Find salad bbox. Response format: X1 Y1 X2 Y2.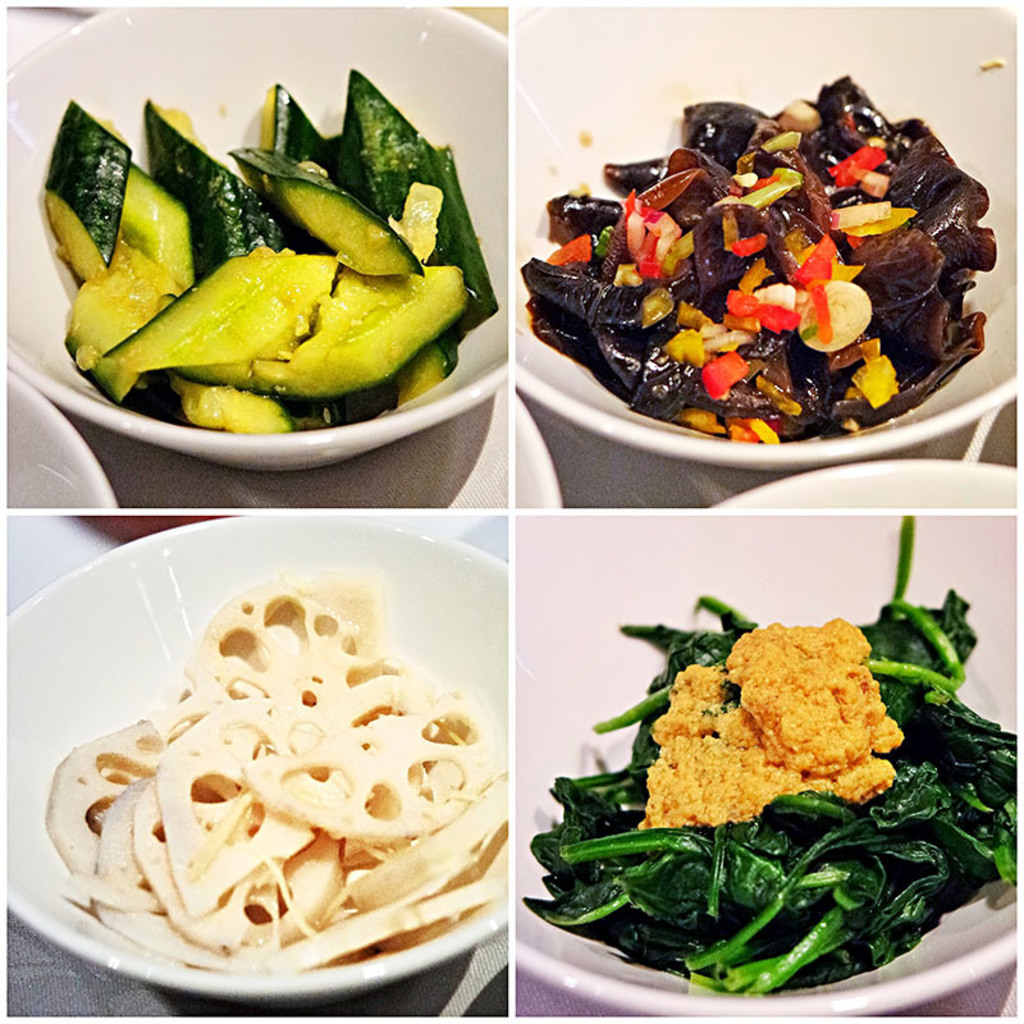
495 588 1023 965.
